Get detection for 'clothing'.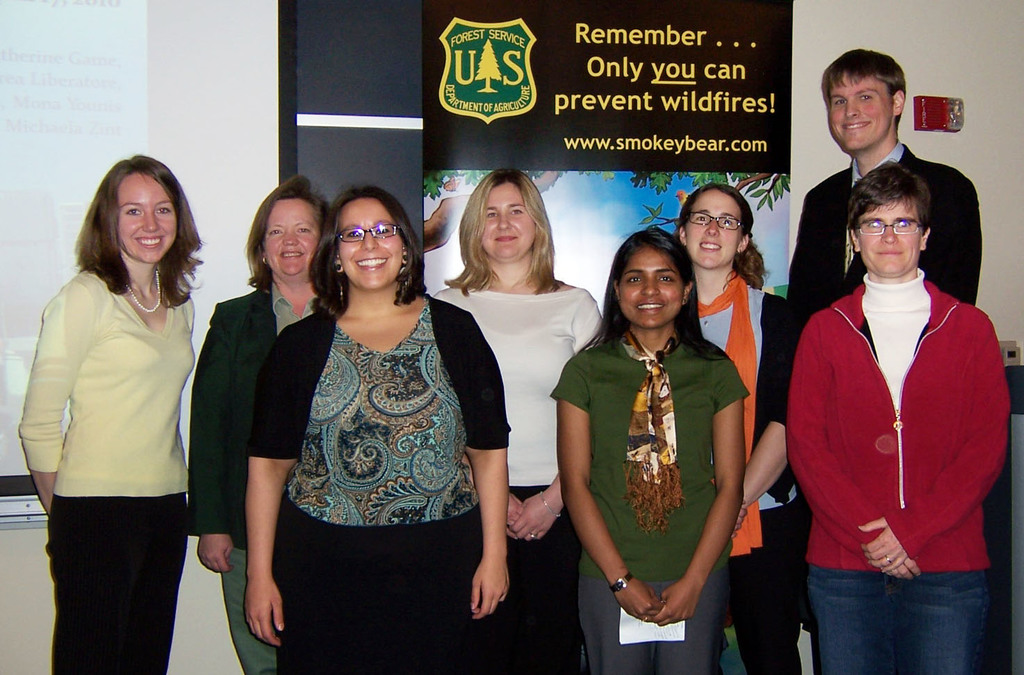
Detection: <box>786,140,986,674</box>.
